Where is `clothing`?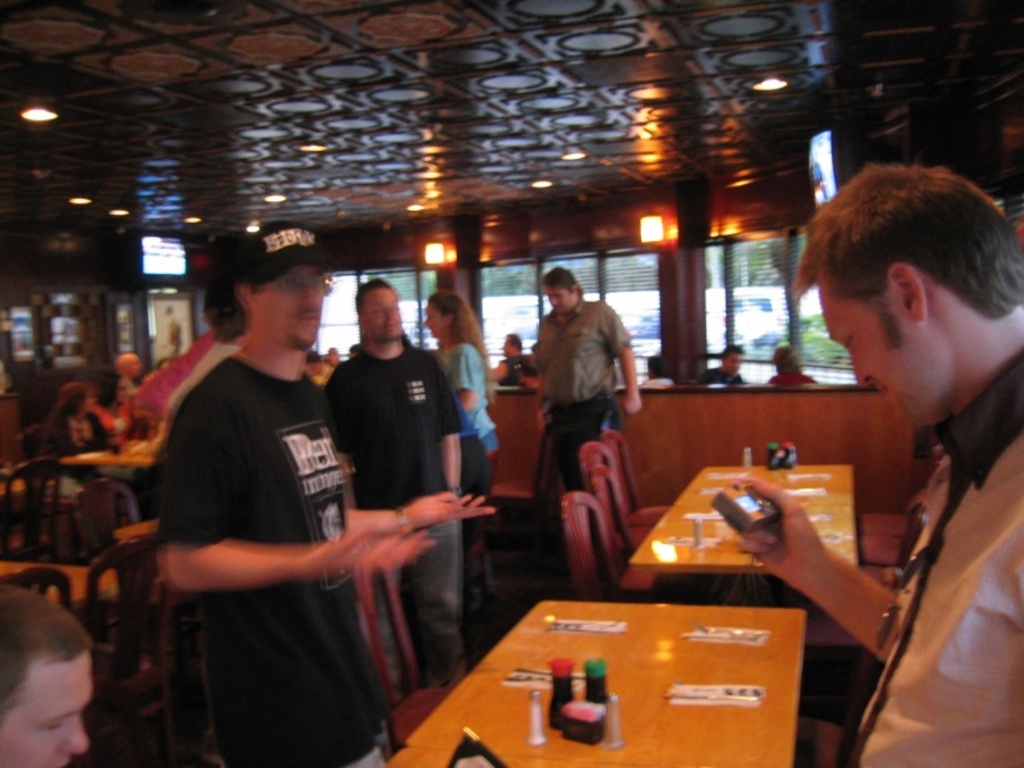
[317, 336, 458, 689].
